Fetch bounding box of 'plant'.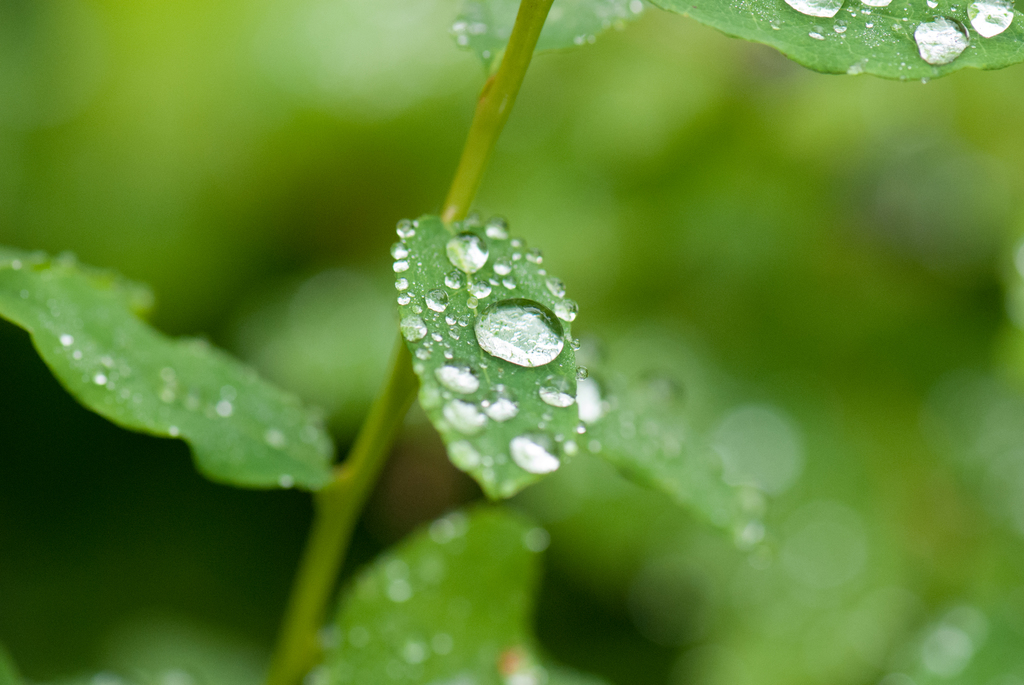
Bbox: l=0, t=0, r=1023, b=684.
